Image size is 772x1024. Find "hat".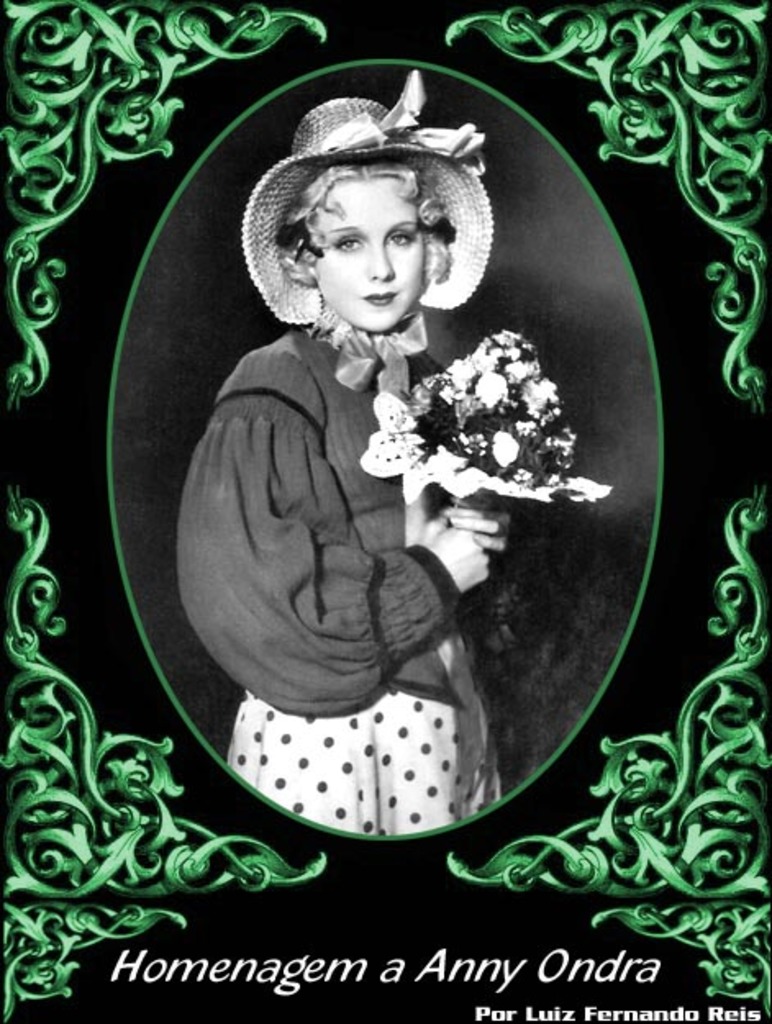
[241, 69, 492, 331].
